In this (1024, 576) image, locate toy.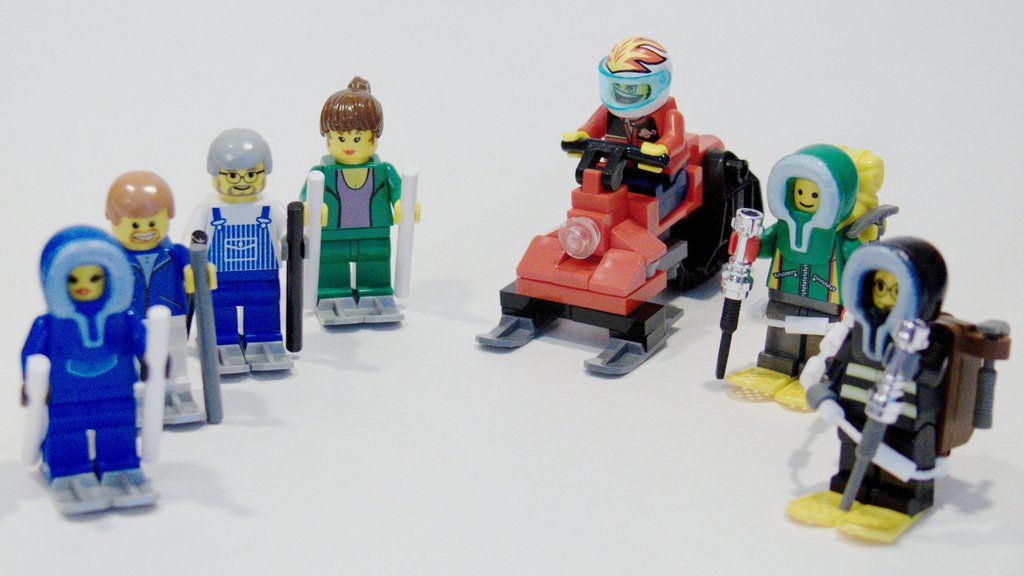
Bounding box: box=[476, 33, 763, 383].
